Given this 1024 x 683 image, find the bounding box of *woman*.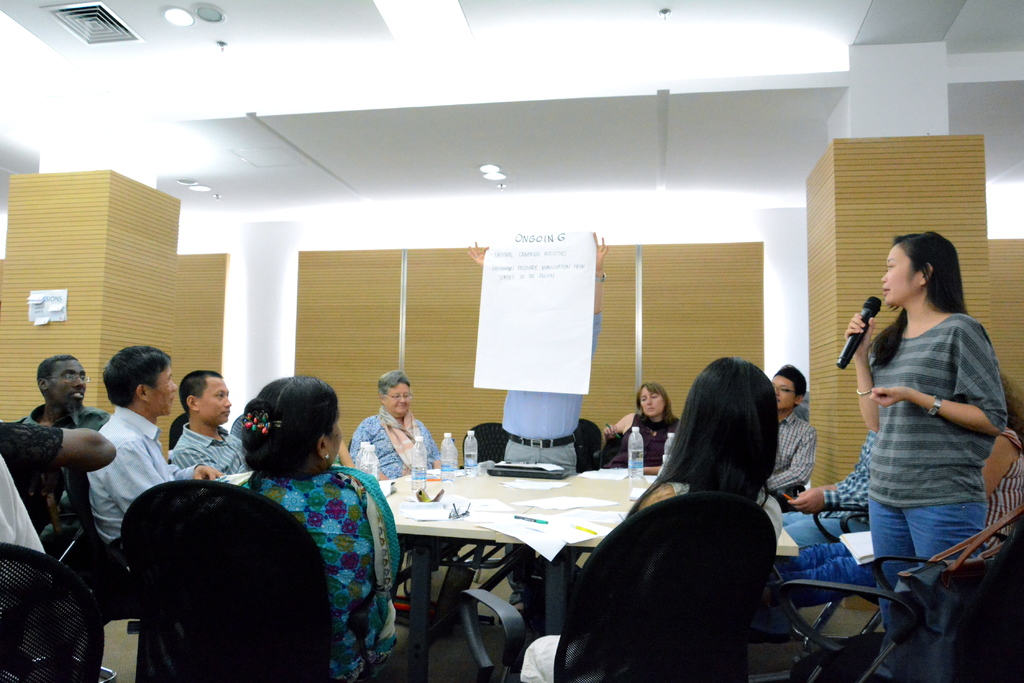
bbox=[210, 374, 406, 682].
